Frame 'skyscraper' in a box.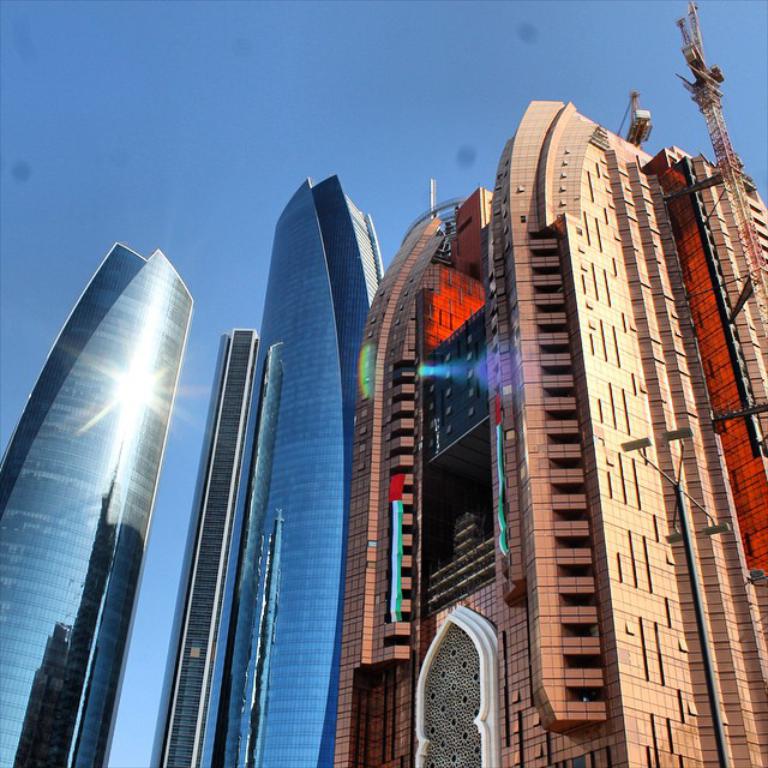
[164,168,394,767].
